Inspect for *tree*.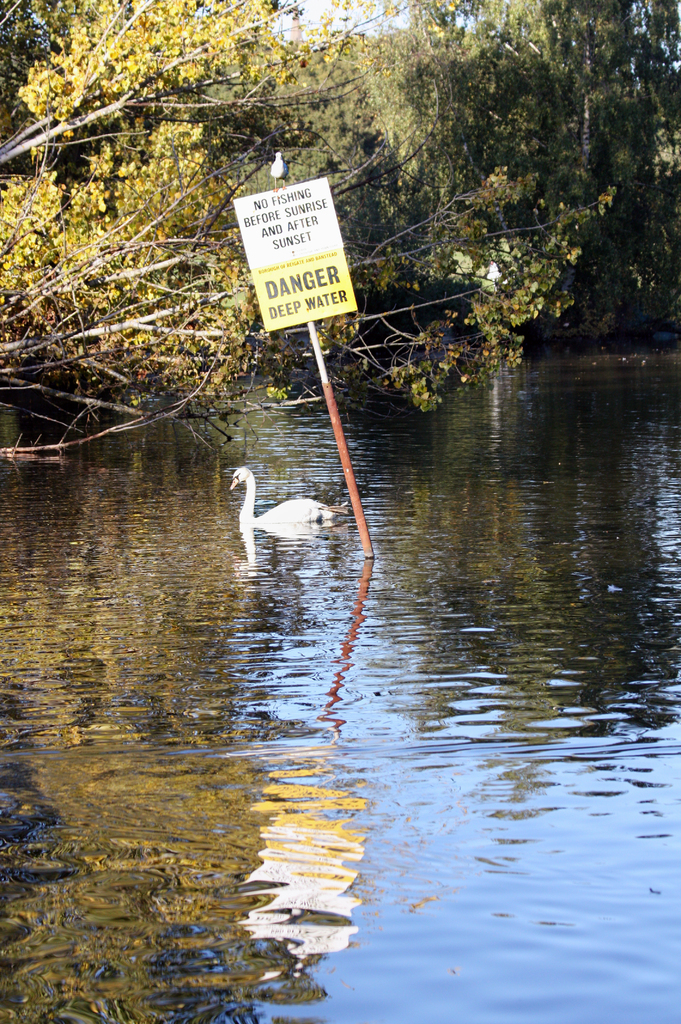
Inspection: bbox(0, 0, 680, 468).
